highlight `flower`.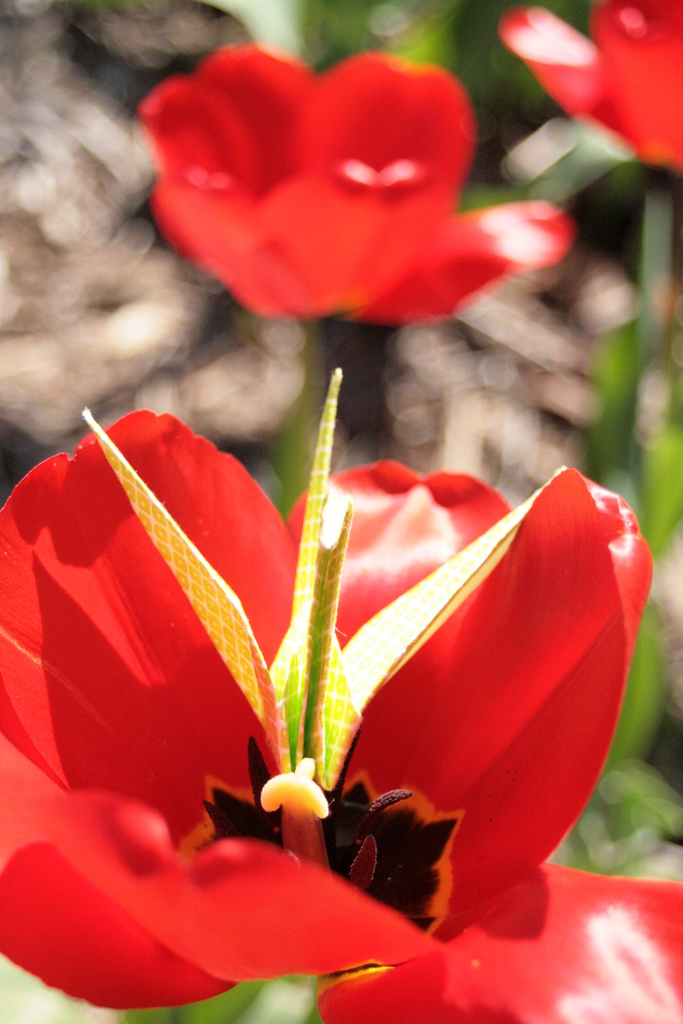
Highlighted region: rect(486, 0, 682, 175).
